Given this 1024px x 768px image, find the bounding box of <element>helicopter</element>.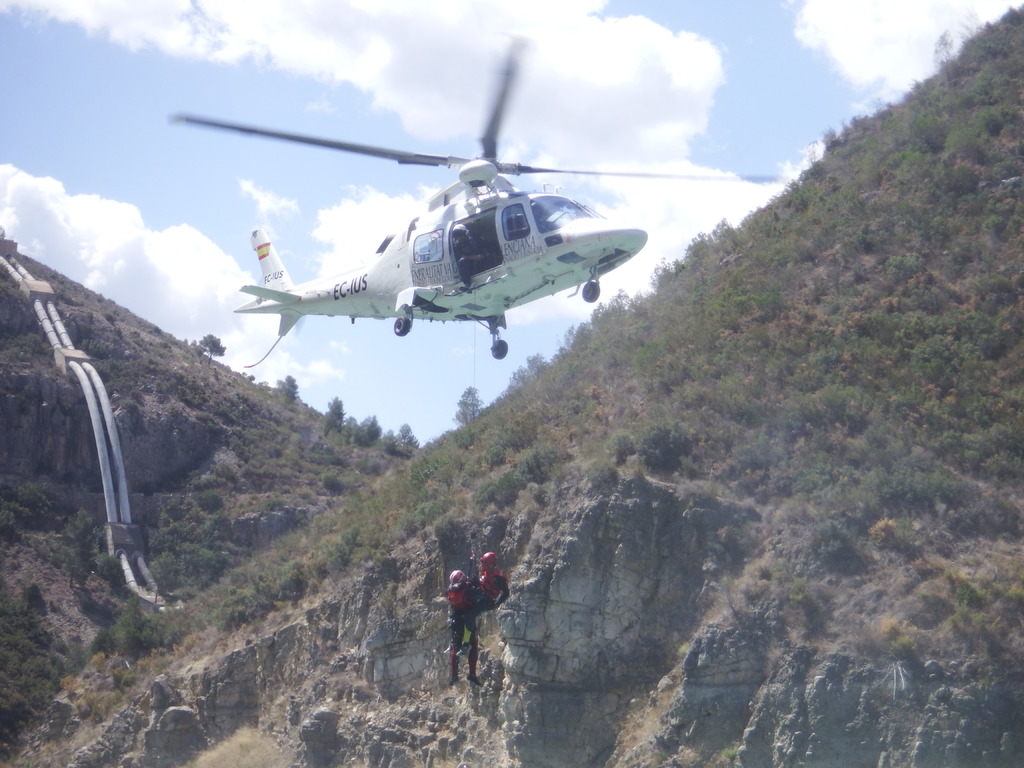
(x1=170, y1=31, x2=787, y2=362).
